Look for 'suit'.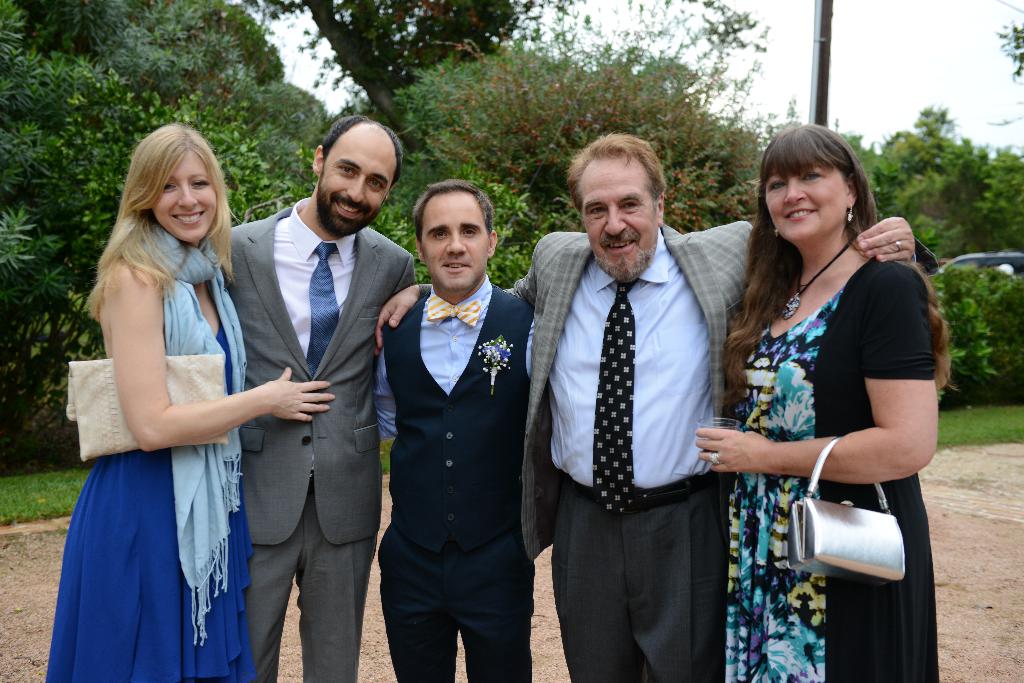
Found: (418, 222, 938, 682).
